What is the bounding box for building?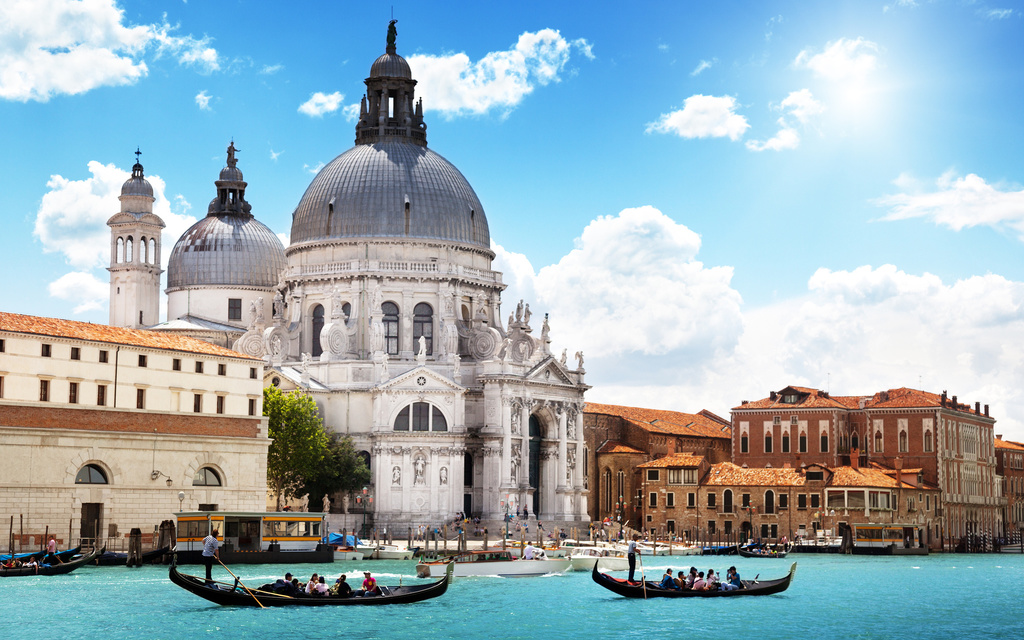
(104, 4, 620, 541).
